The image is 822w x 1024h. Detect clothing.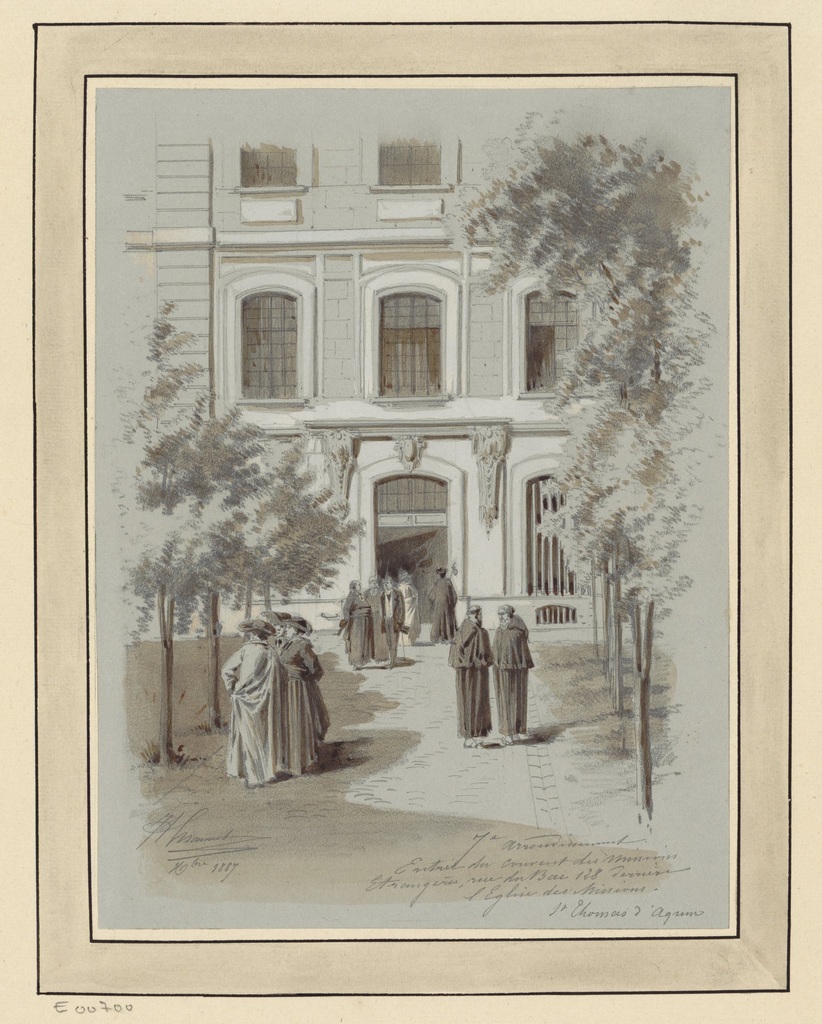
Detection: l=224, t=642, r=286, b=782.
